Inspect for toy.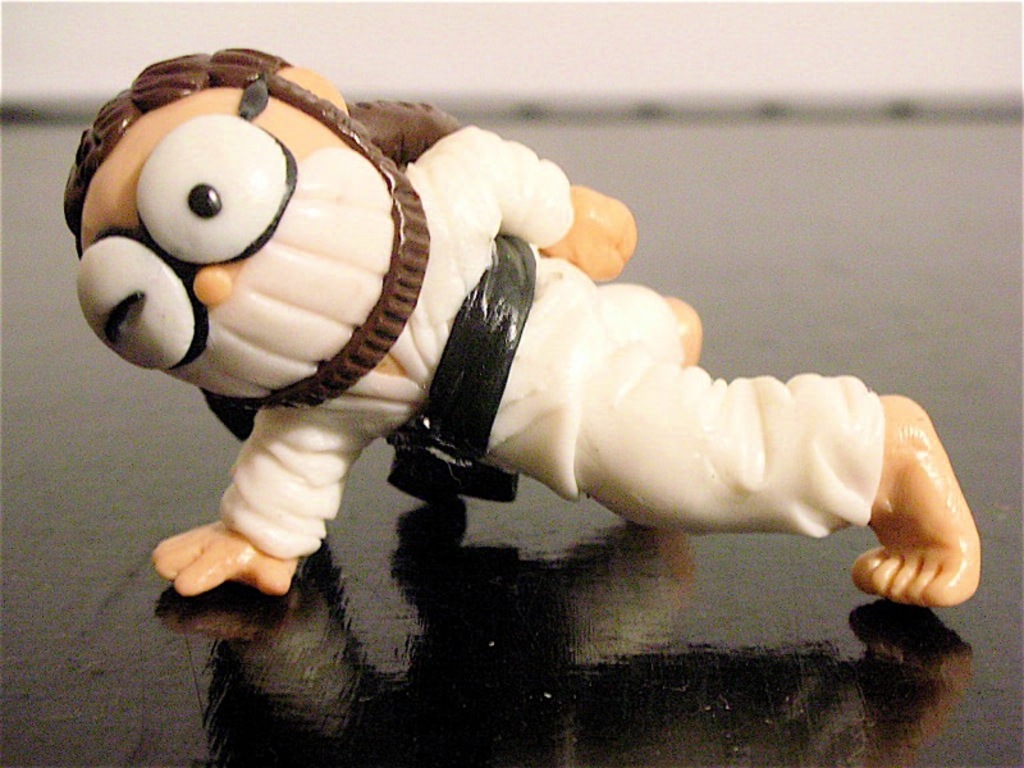
Inspection: left=58, top=45, right=984, bottom=609.
